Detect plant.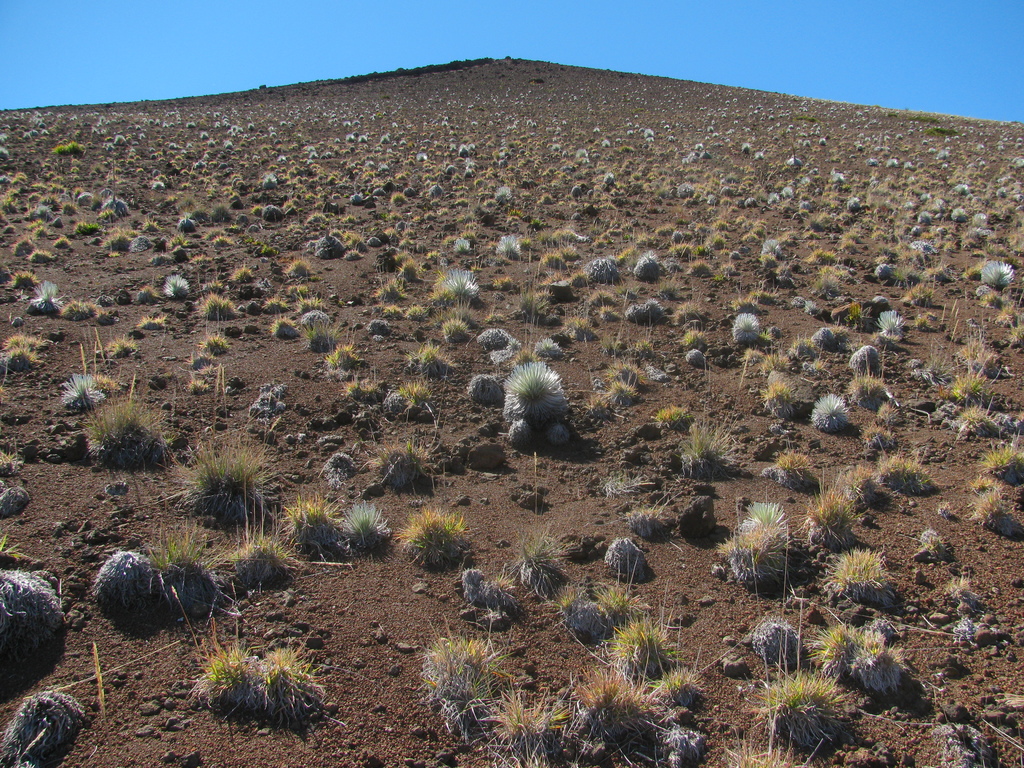
Detected at bbox(442, 264, 473, 300).
